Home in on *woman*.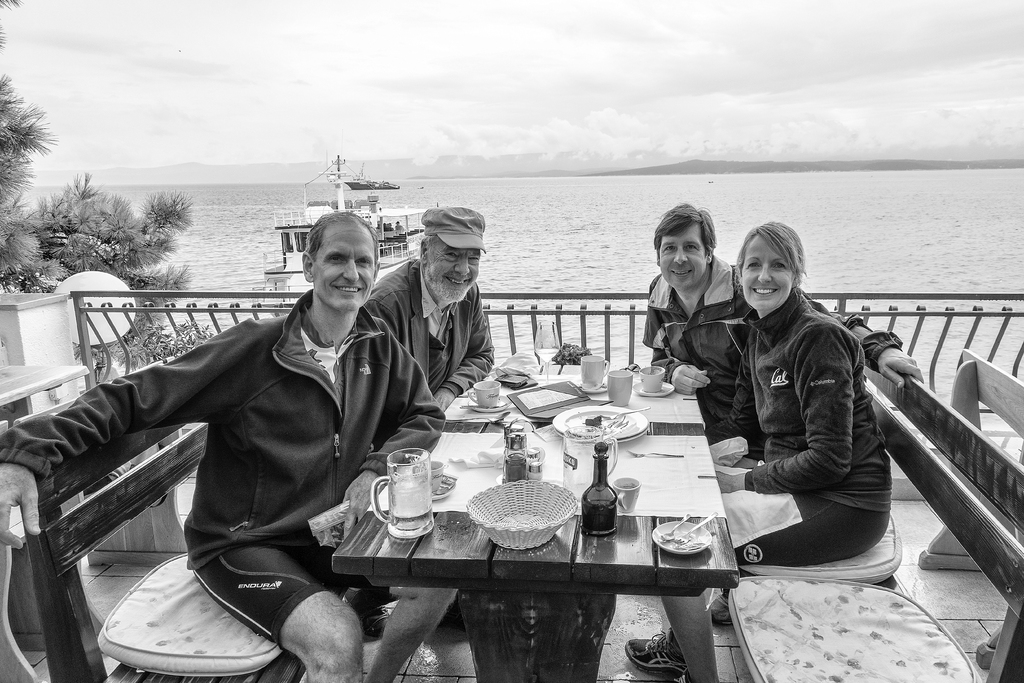
Homed in at 690:198:897:615.
